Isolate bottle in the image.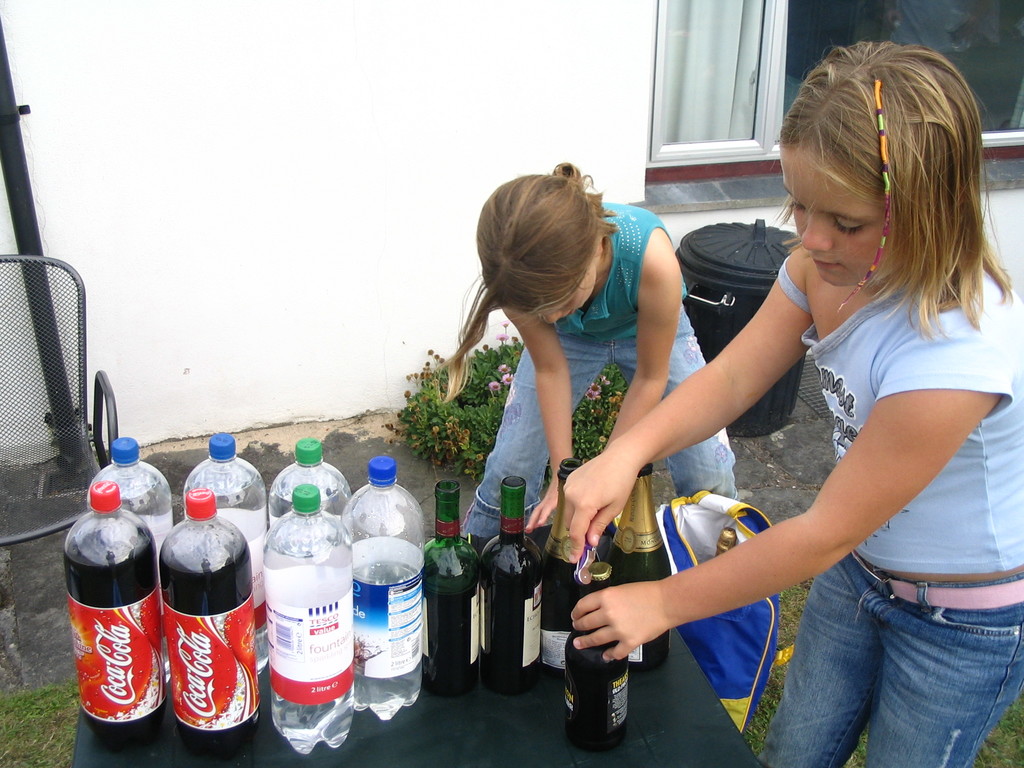
Isolated region: l=70, t=476, r=163, b=758.
